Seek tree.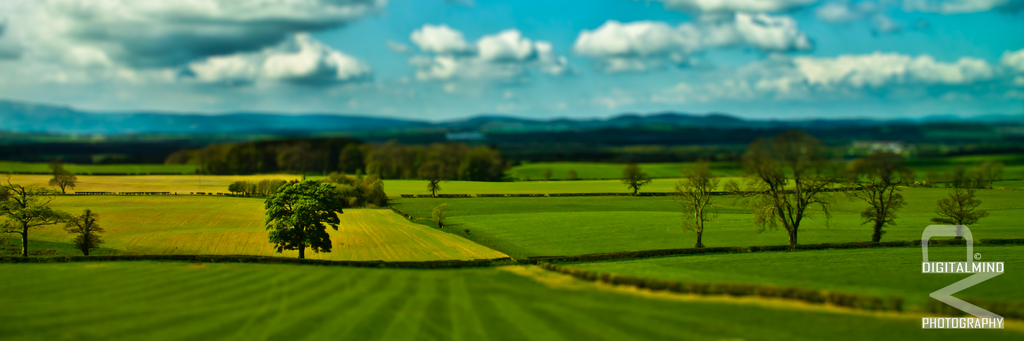
crop(0, 176, 74, 258).
